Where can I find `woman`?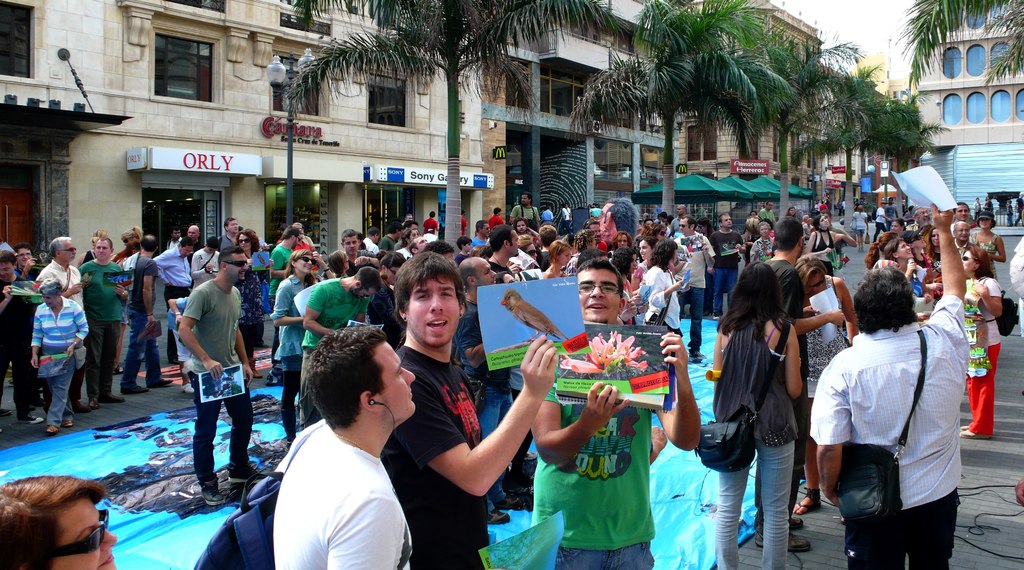
You can find it at 960,242,1002,439.
